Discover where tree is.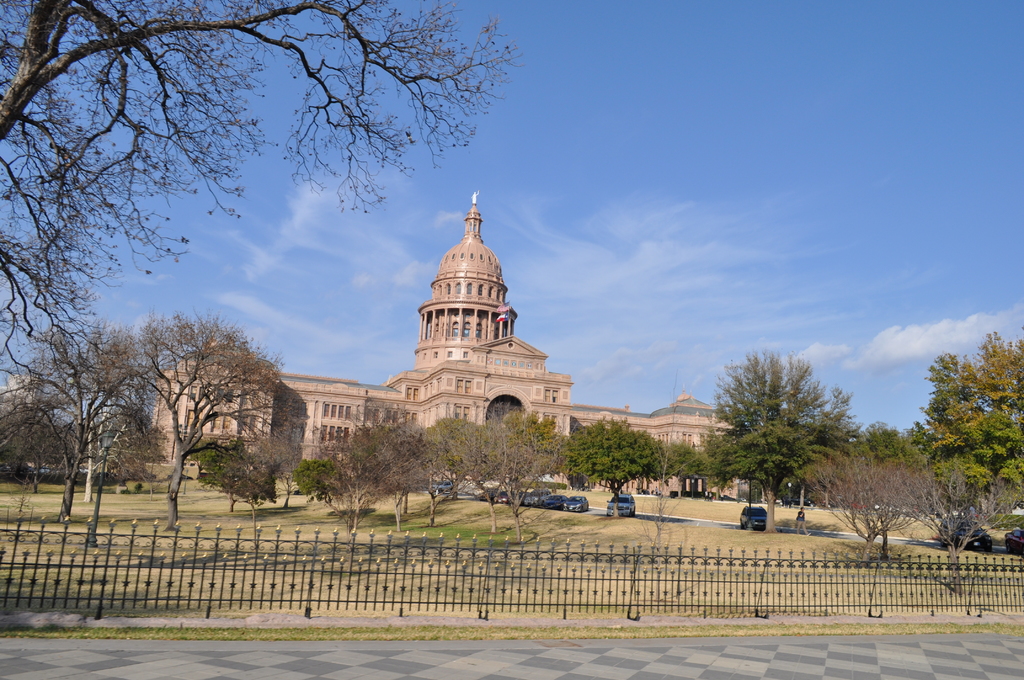
Discovered at select_region(0, 317, 163, 527).
